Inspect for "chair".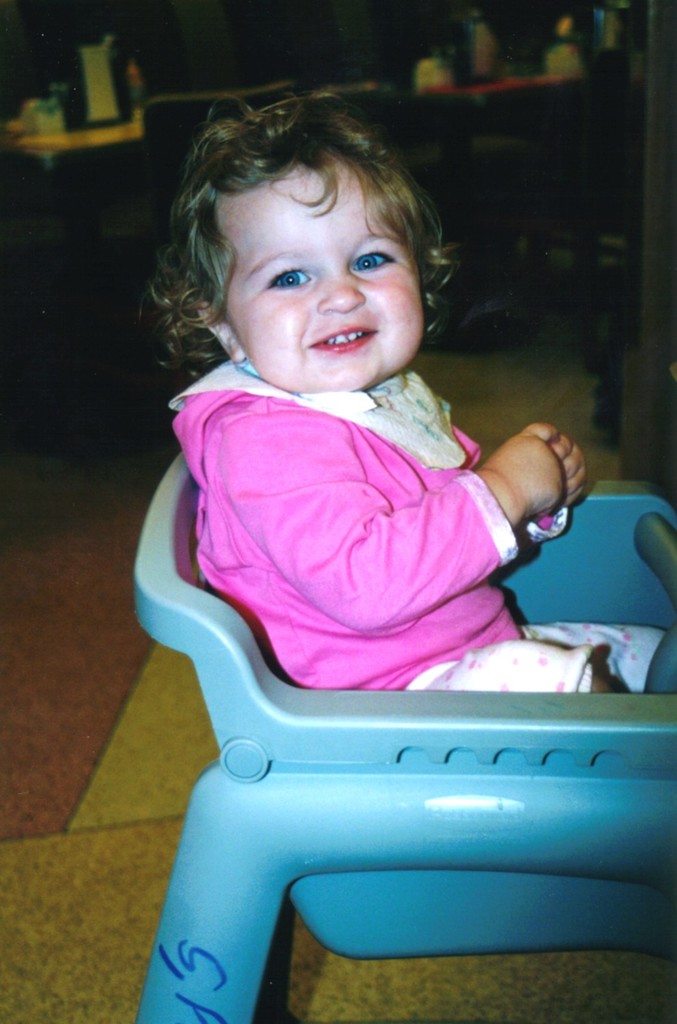
Inspection: (134, 83, 307, 402).
